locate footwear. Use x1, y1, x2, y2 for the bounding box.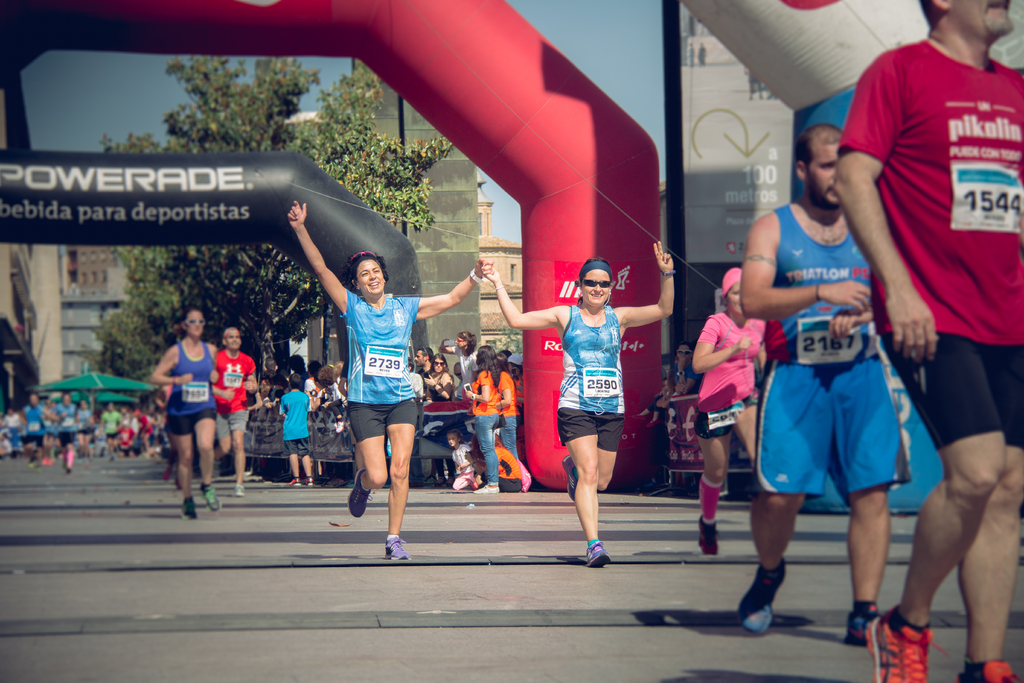
63, 448, 75, 475.
